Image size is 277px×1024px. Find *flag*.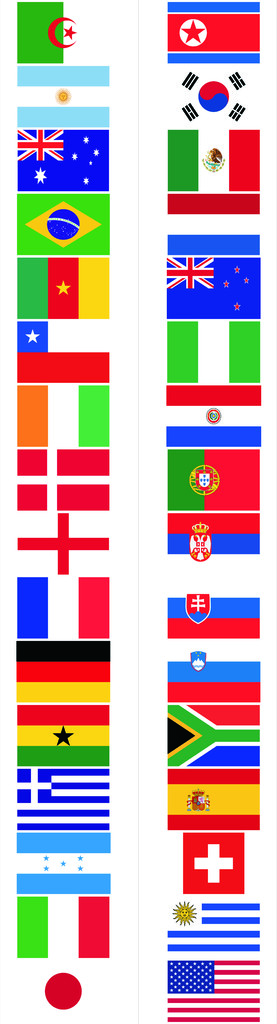
bbox=(17, 102, 105, 194).
